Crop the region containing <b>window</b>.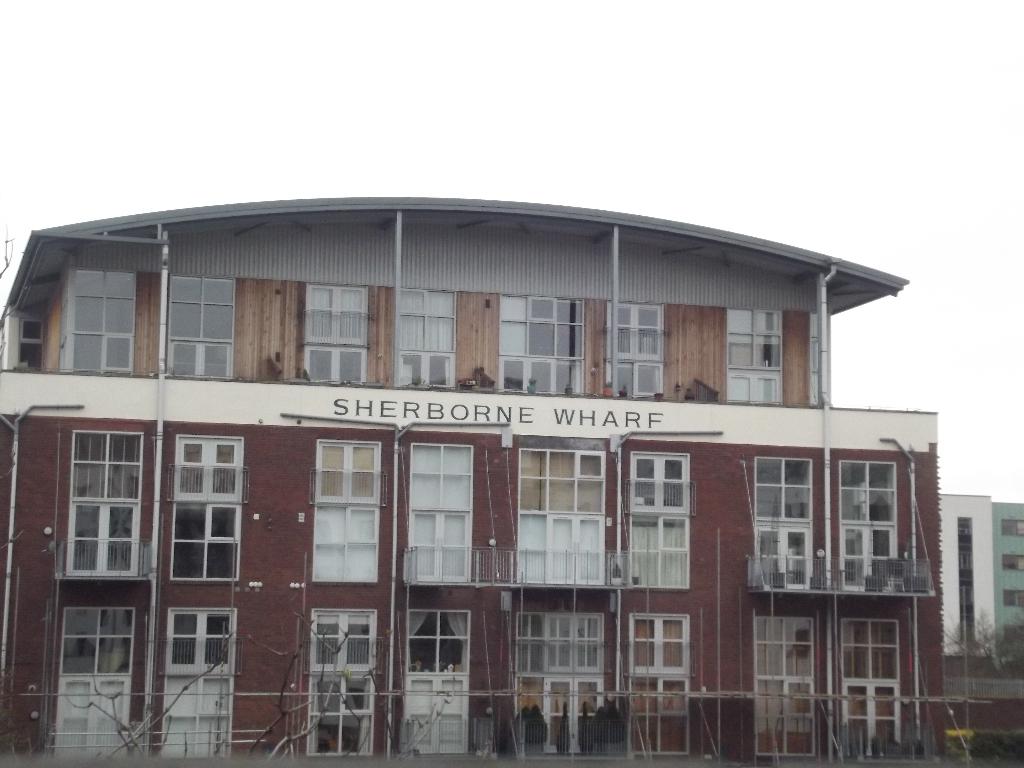
Crop region: bbox=[752, 616, 821, 763].
